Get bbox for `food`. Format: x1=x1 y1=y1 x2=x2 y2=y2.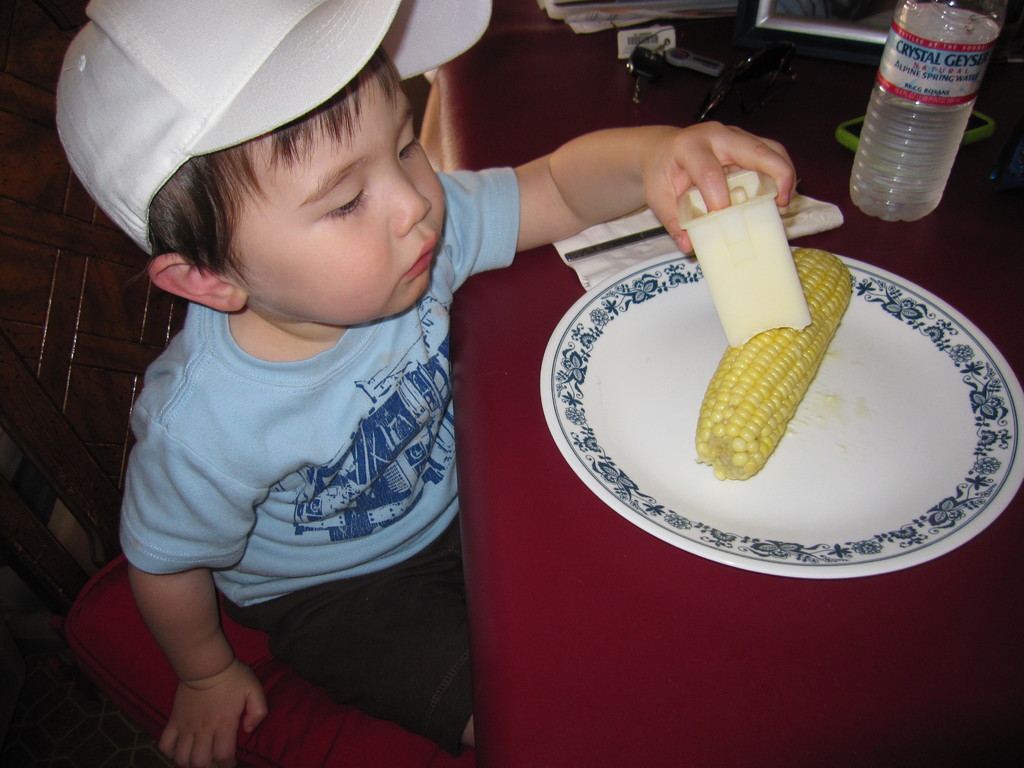
x1=662 y1=256 x2=874 y2=497.
